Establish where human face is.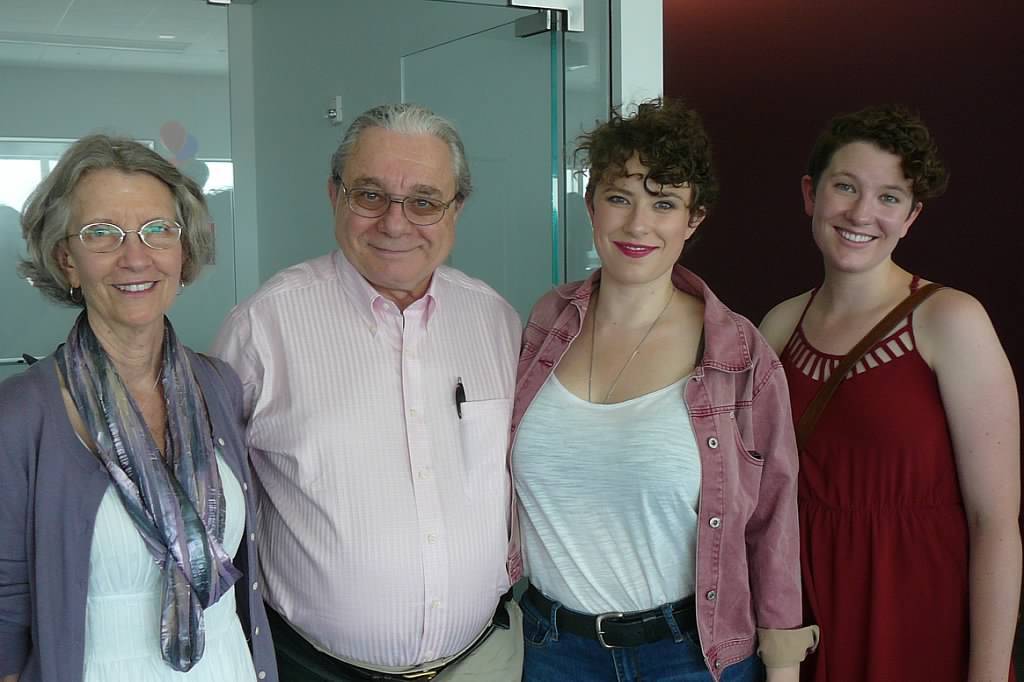
Established at 812, 138, 911, 267.
